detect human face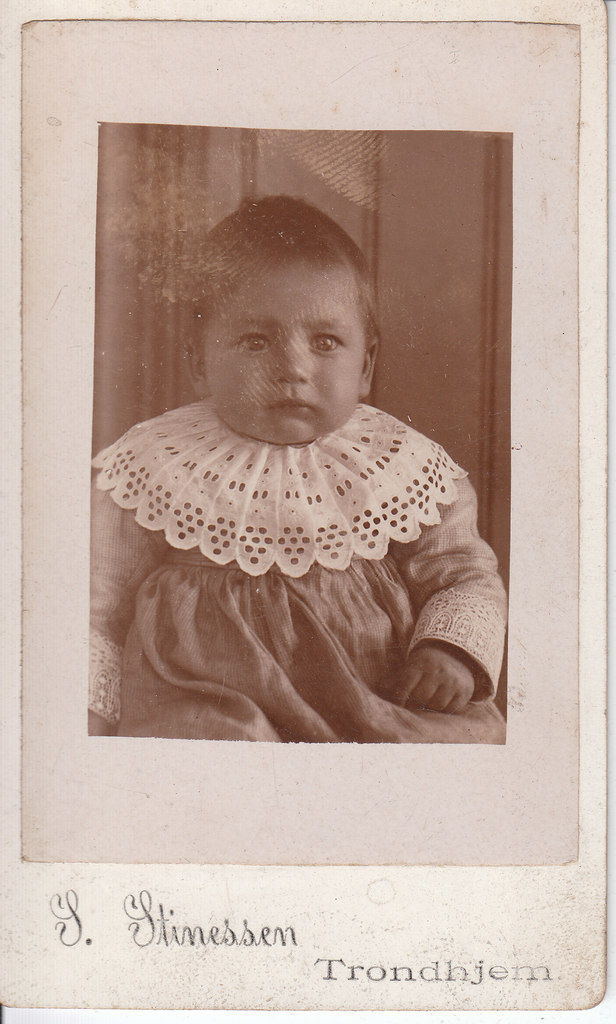
bbox=[207, 269, 365, 445]
